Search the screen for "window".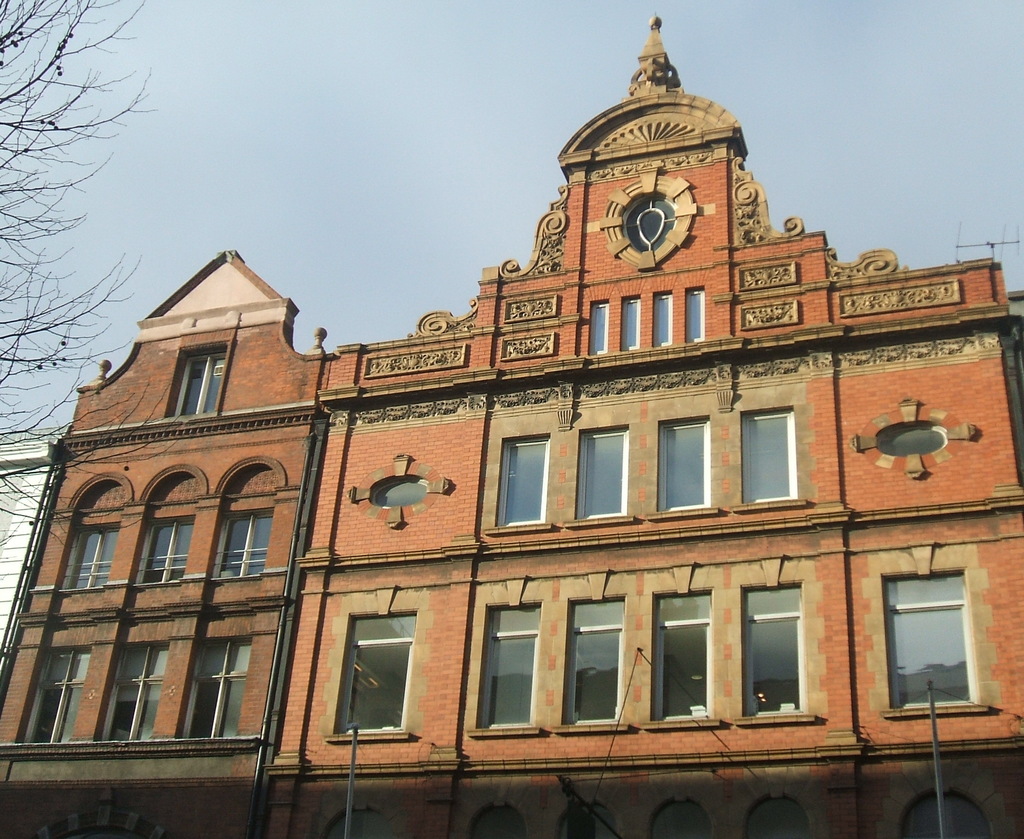
Found at 209:516:273:583.
